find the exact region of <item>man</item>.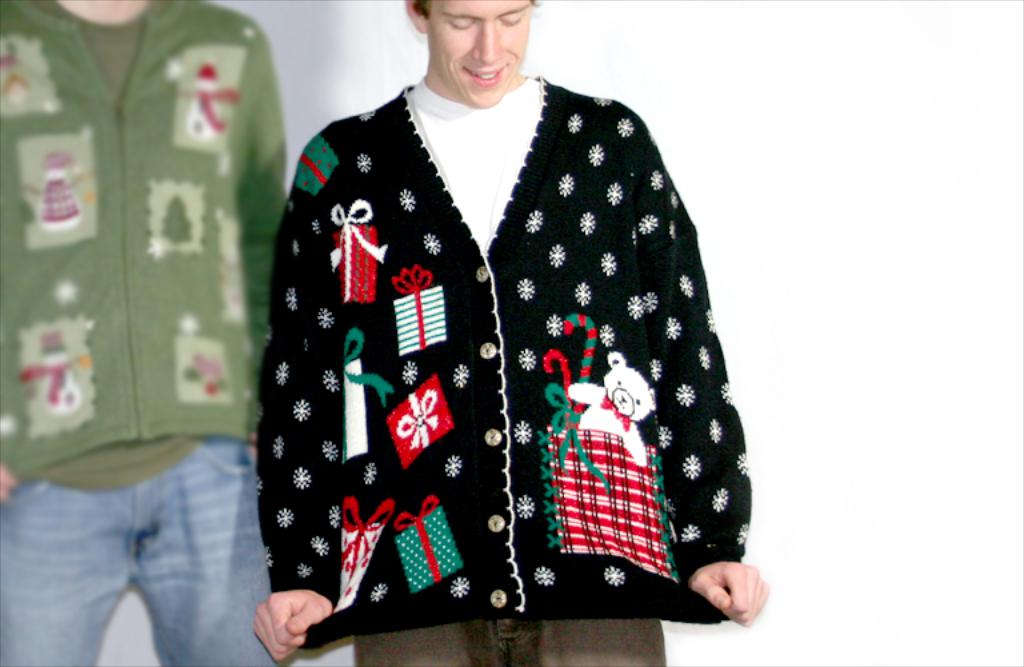
Exact region: crop(0, 0, 292, 666).
